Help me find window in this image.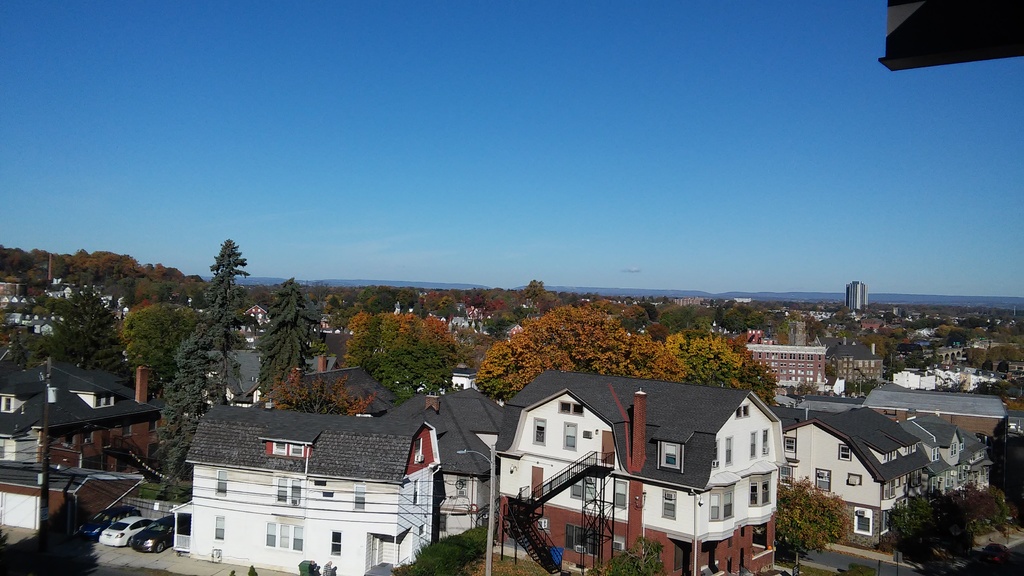
Found it: [left=571, top=475, right=585, bottom=504].
